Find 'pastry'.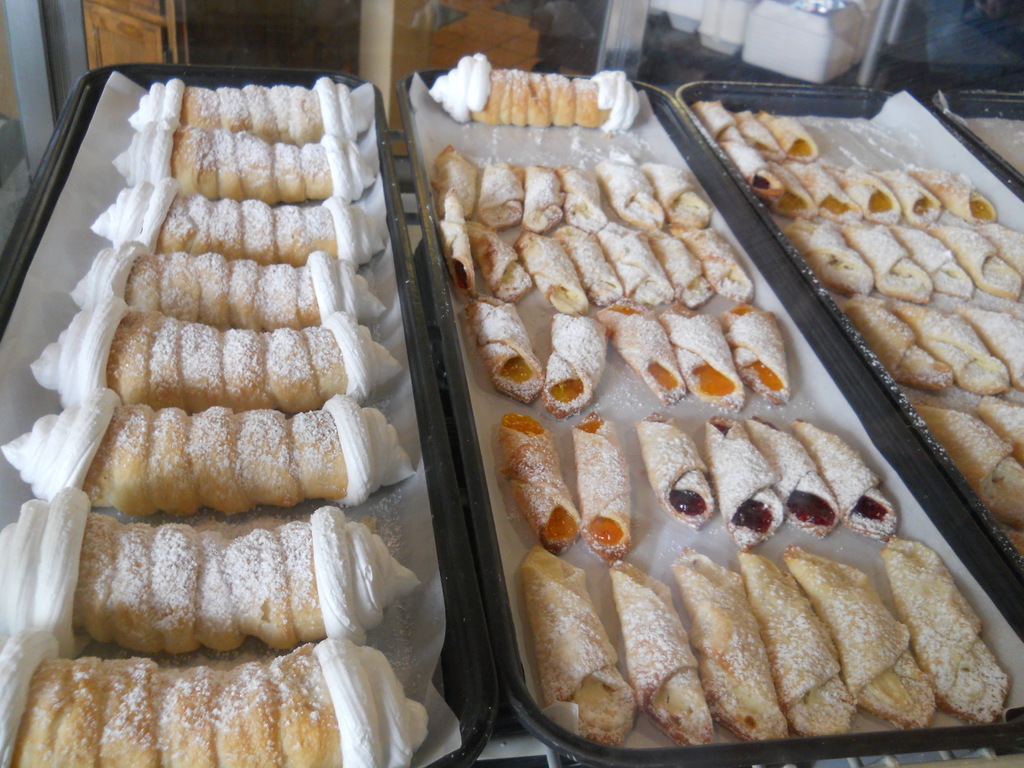
433 146 483 198.
